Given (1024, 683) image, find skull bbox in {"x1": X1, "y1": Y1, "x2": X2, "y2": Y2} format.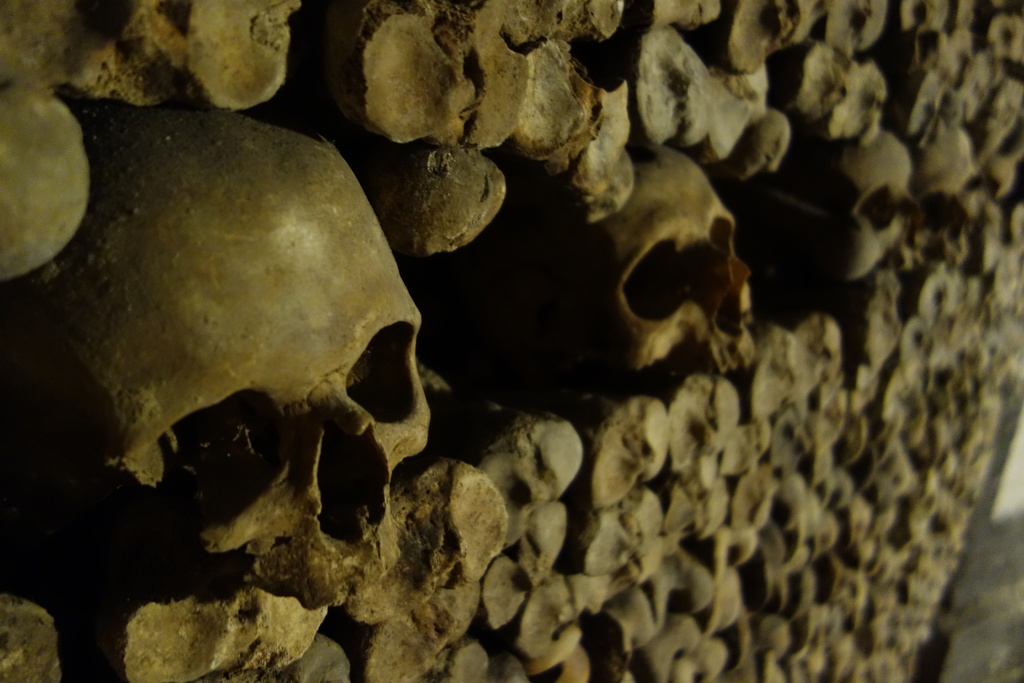
{"x1": 754, "y1": 125, "x2": 916, "y2": 302}.
